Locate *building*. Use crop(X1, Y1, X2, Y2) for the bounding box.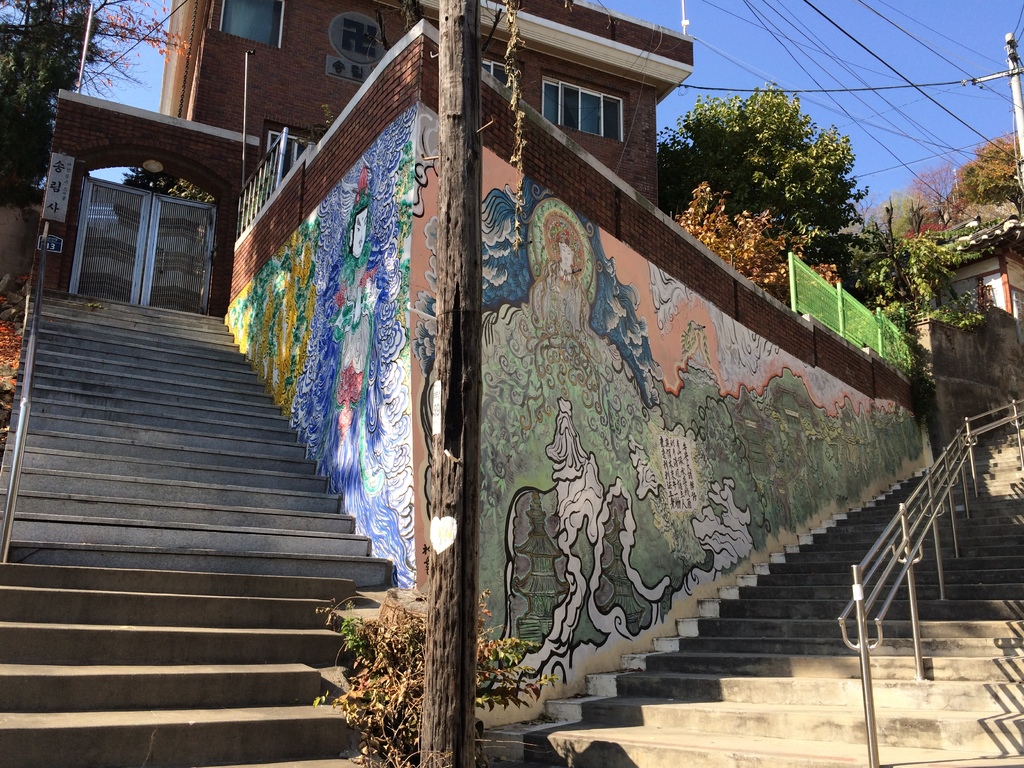
crop(12, 0, 698, 322).
